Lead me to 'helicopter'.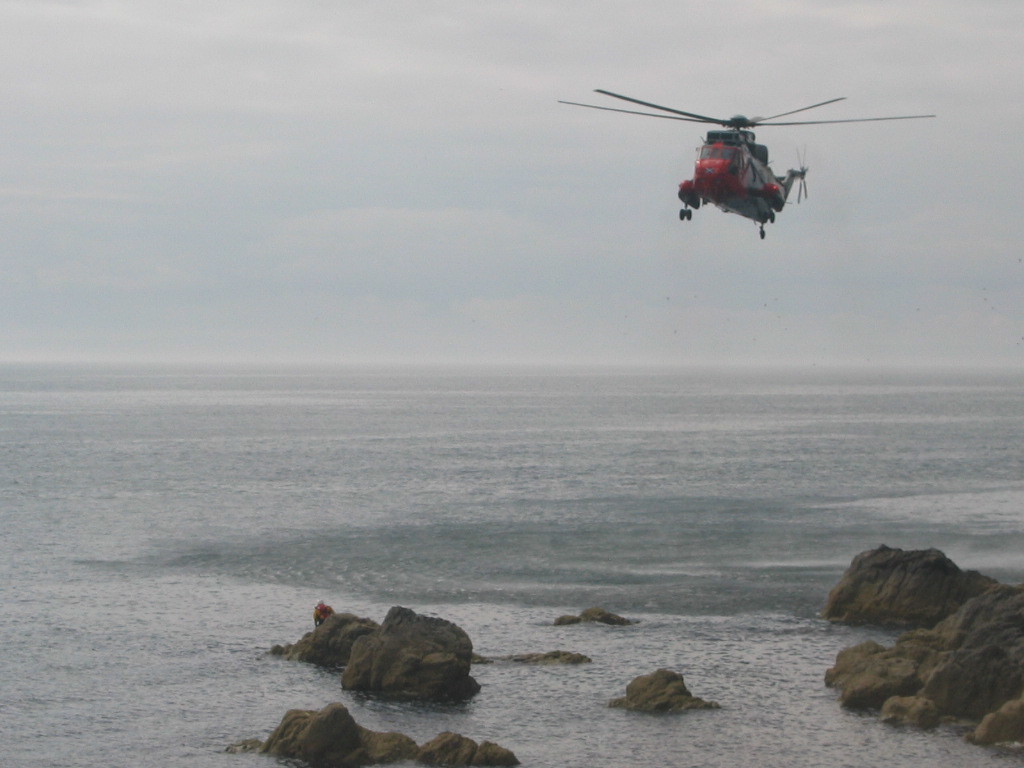
Lead to {"x1": 562, "y1": 61, "x2": 924, "y2": 238}.
